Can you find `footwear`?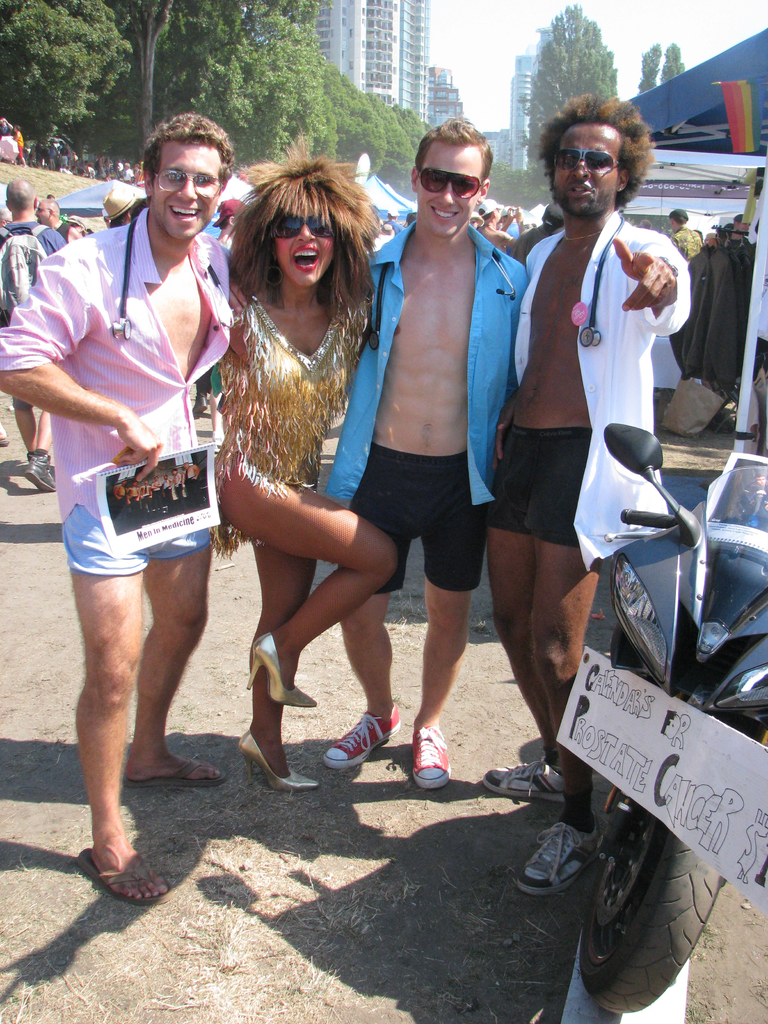
Yes, bounding box: {"x1": 189, "y1": 395, "x2": 206, "y2": 417}.
